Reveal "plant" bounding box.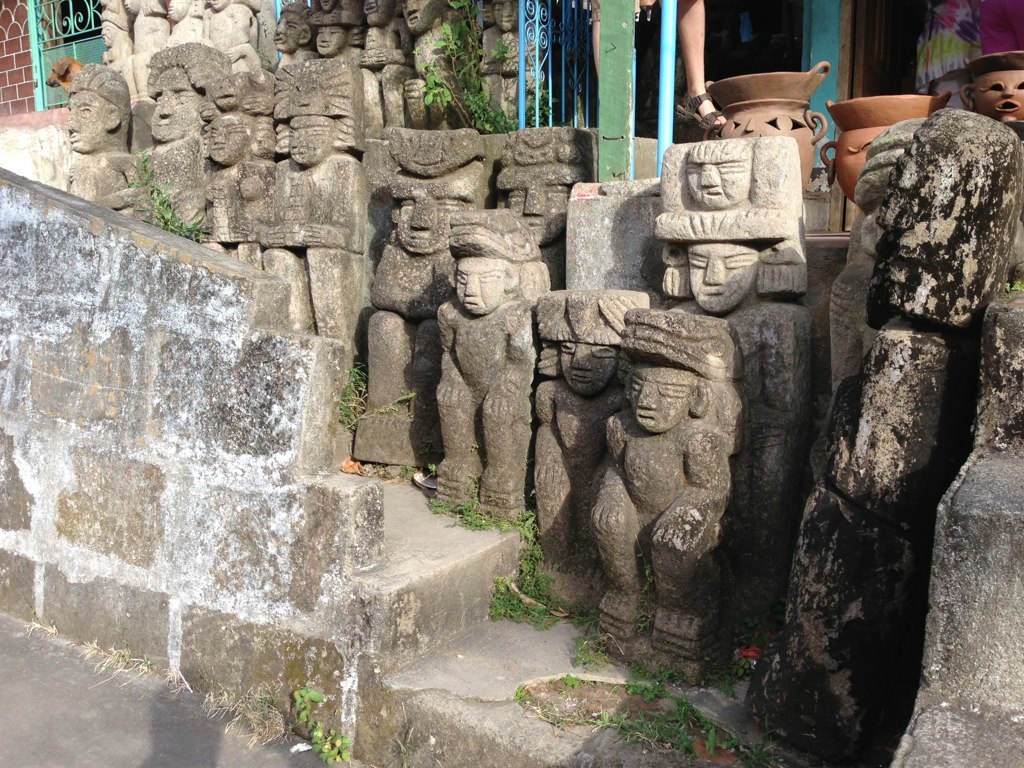
Revealed: 507 684 530 707.
